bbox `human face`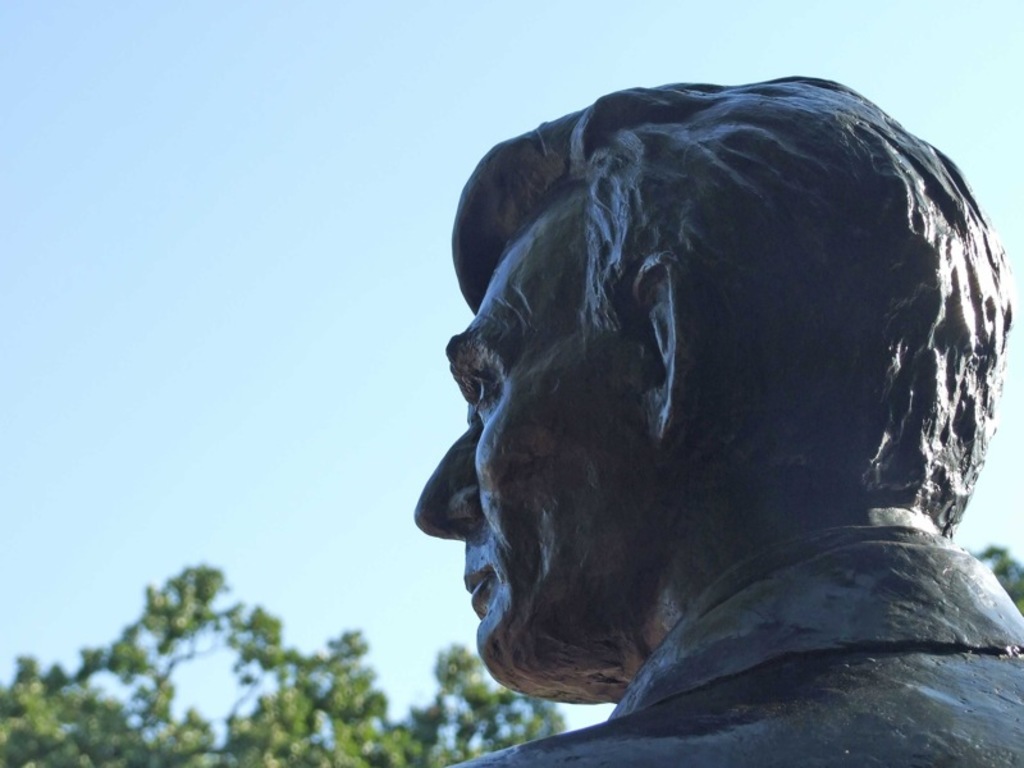
<bbox>413, 195, 666, 704</bbox>
